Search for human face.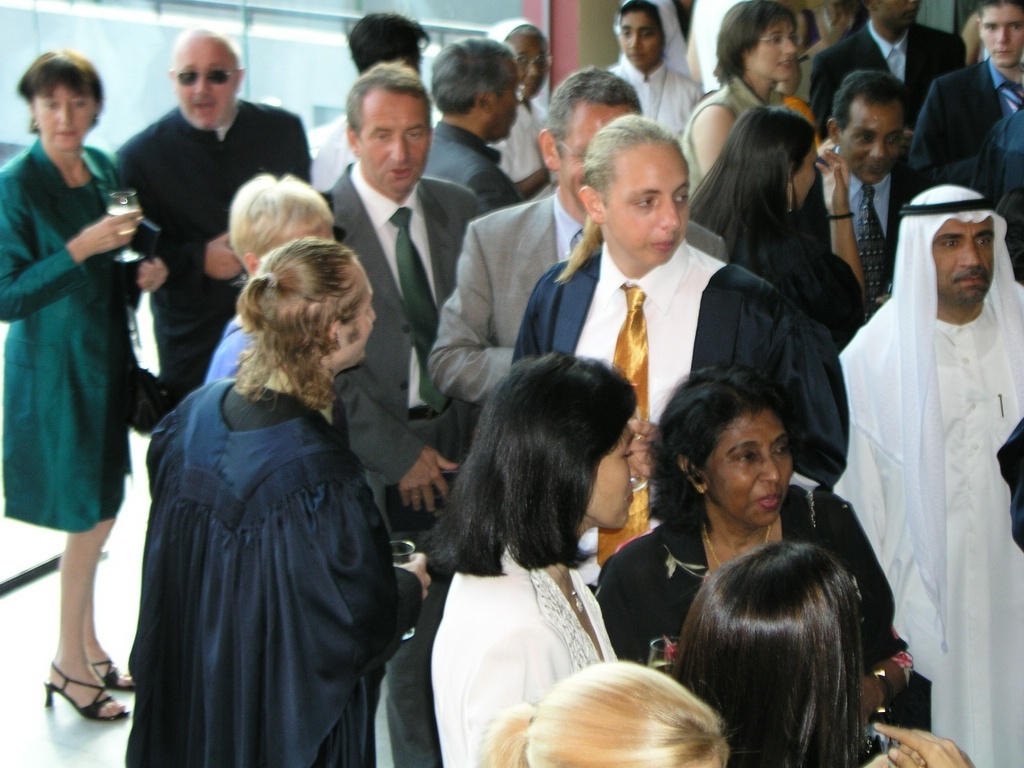
Found at 361,86,432,198.
